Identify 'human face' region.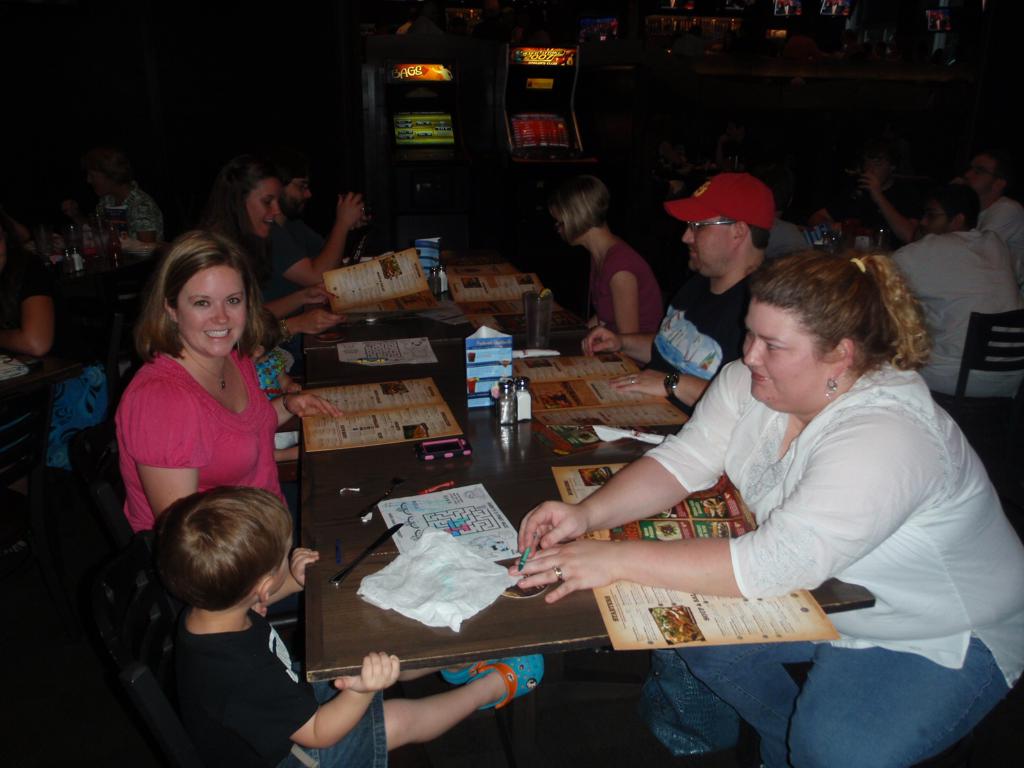
Region: <box>289,182,311,200</box>.
